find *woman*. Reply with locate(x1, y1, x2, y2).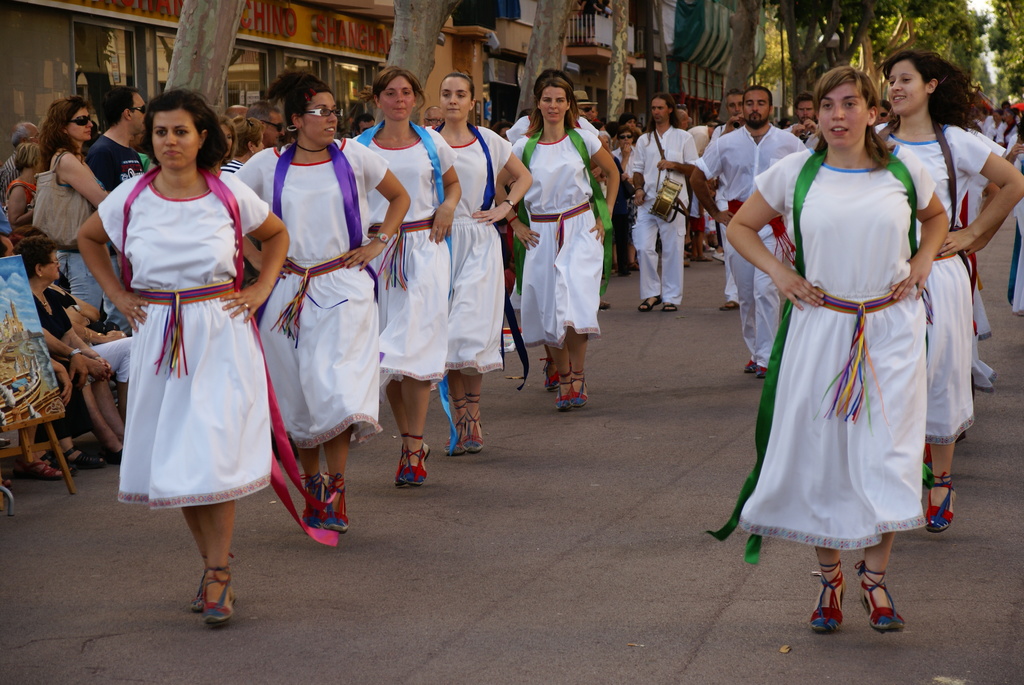
locate(343, 67, 465, 492).
